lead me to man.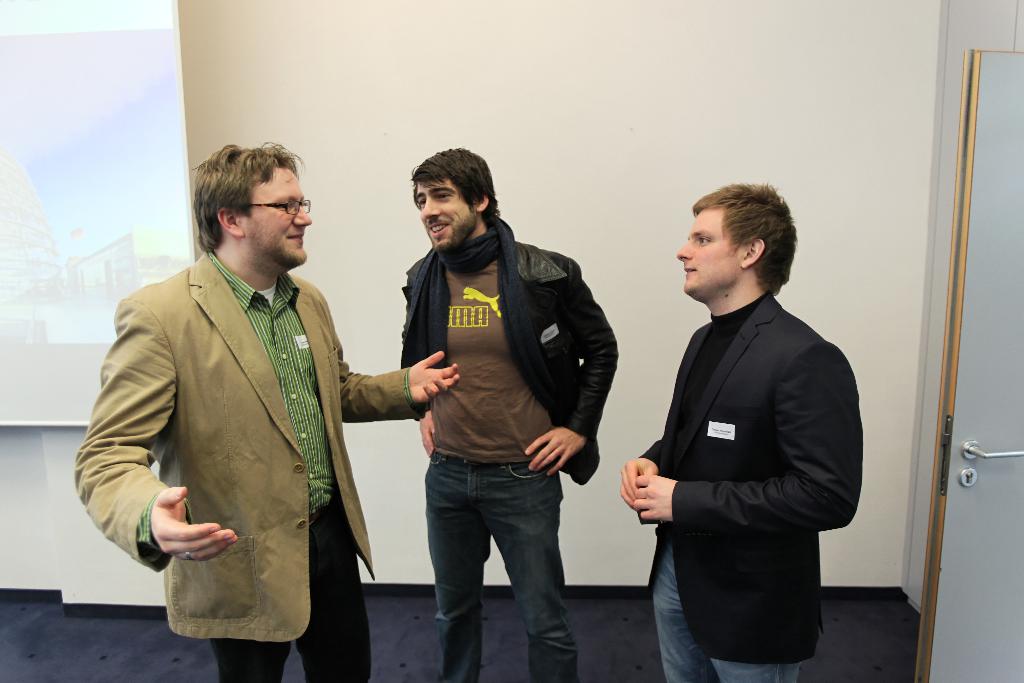
Lead to region(397, 144, 618, 682).
